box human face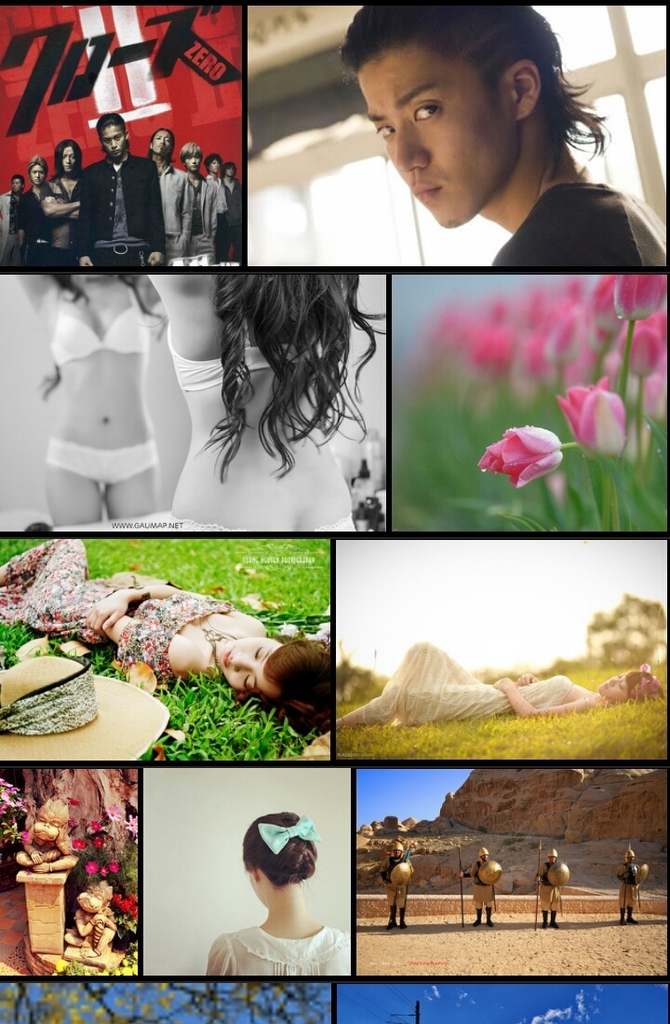
bbox=[97, 125, 128, 162]
